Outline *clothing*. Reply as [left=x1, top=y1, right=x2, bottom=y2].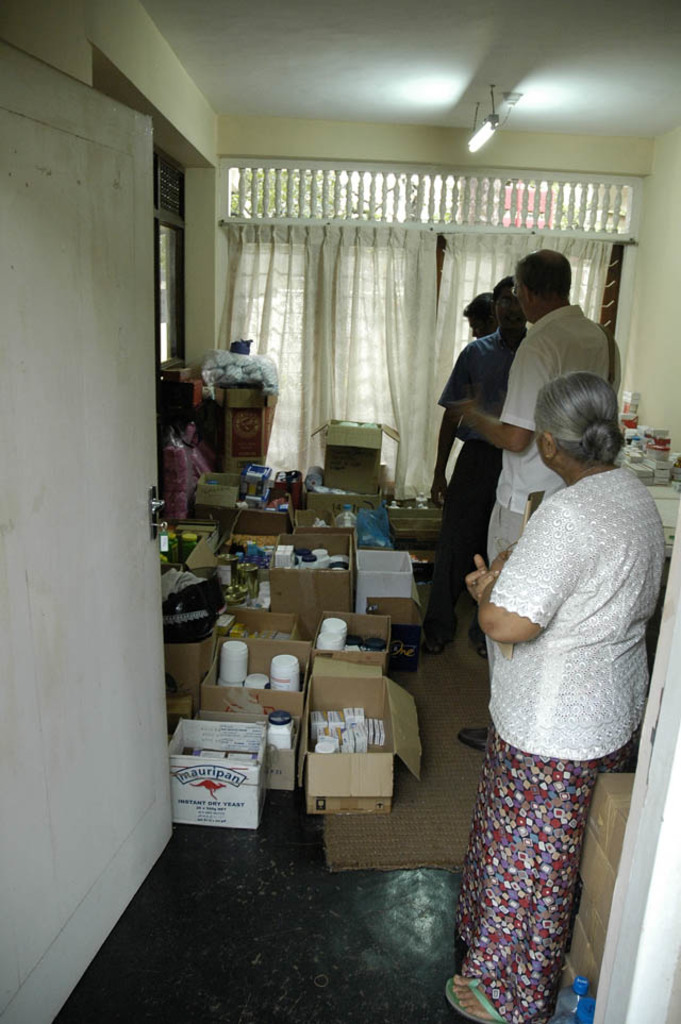
[left=462, top=754, right=578, bottom=1023].
